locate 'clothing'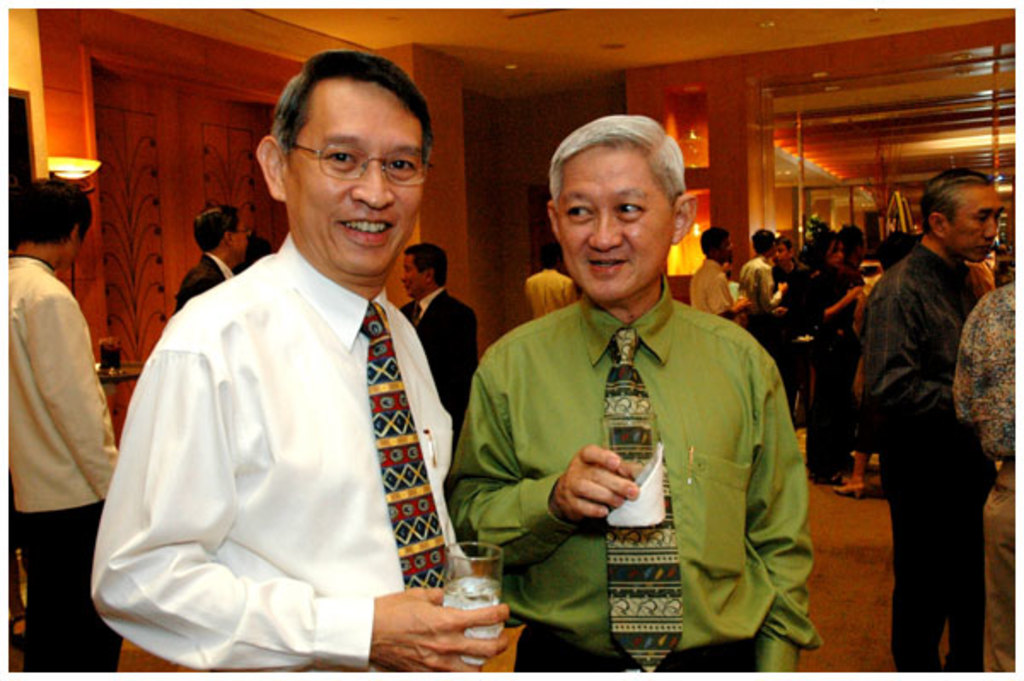
171, 242, 237, 311
